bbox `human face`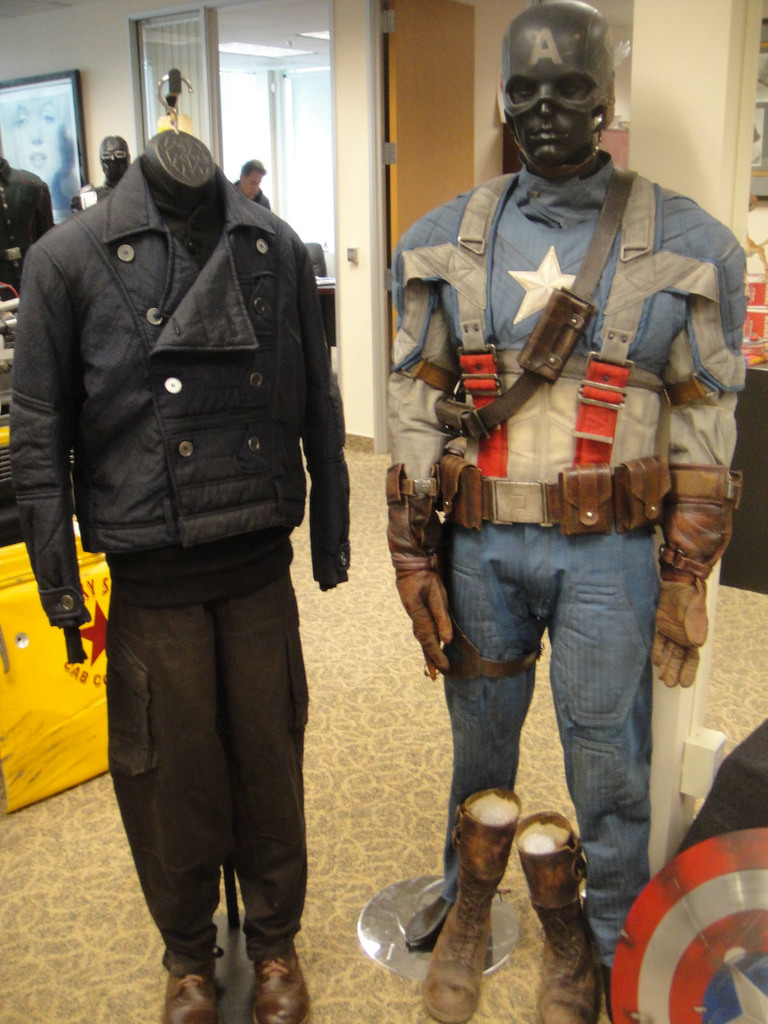
513, 73, 595, 168
